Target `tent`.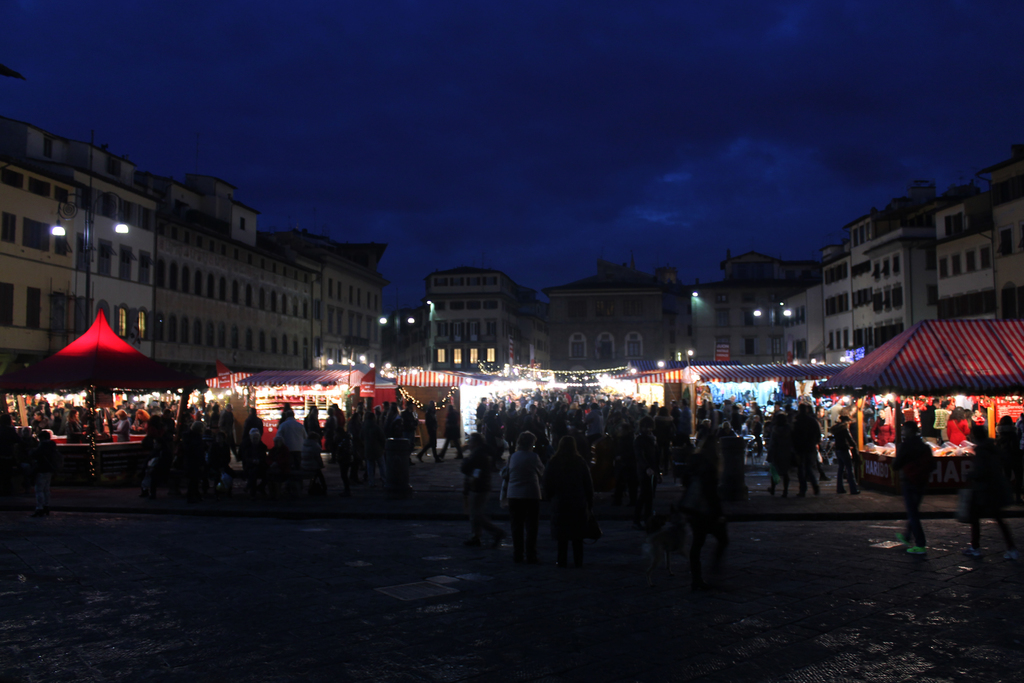
Target region: [left=0, top=309, right=215, bottom=392].
